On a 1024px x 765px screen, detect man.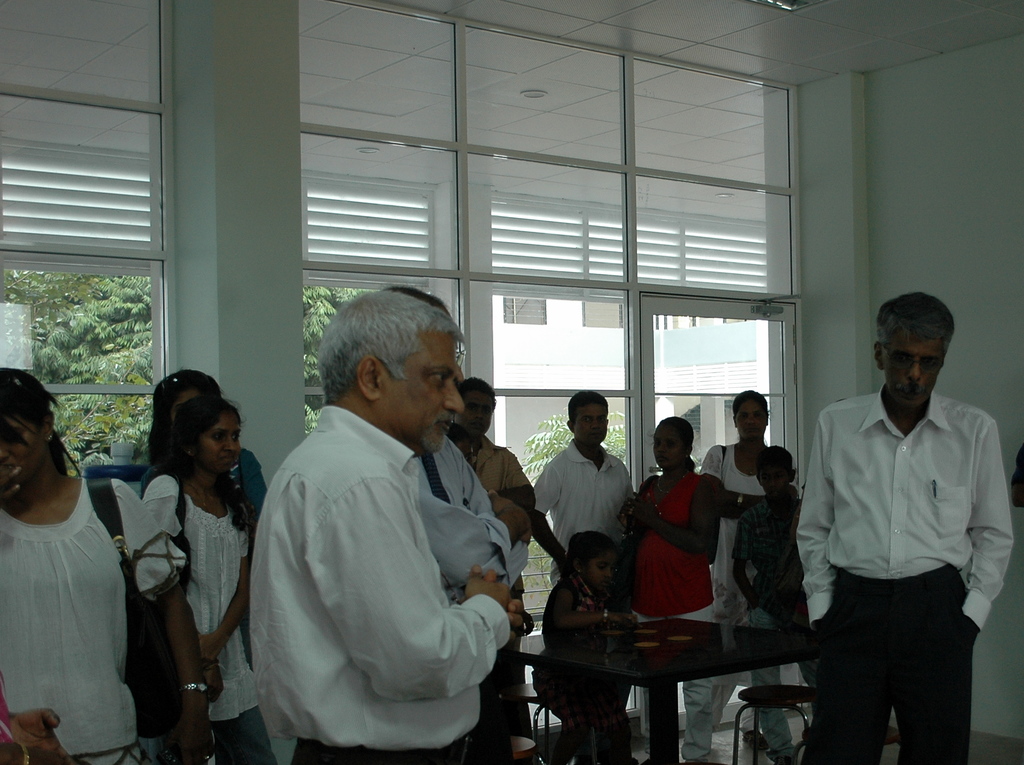
532 387 639 583.
